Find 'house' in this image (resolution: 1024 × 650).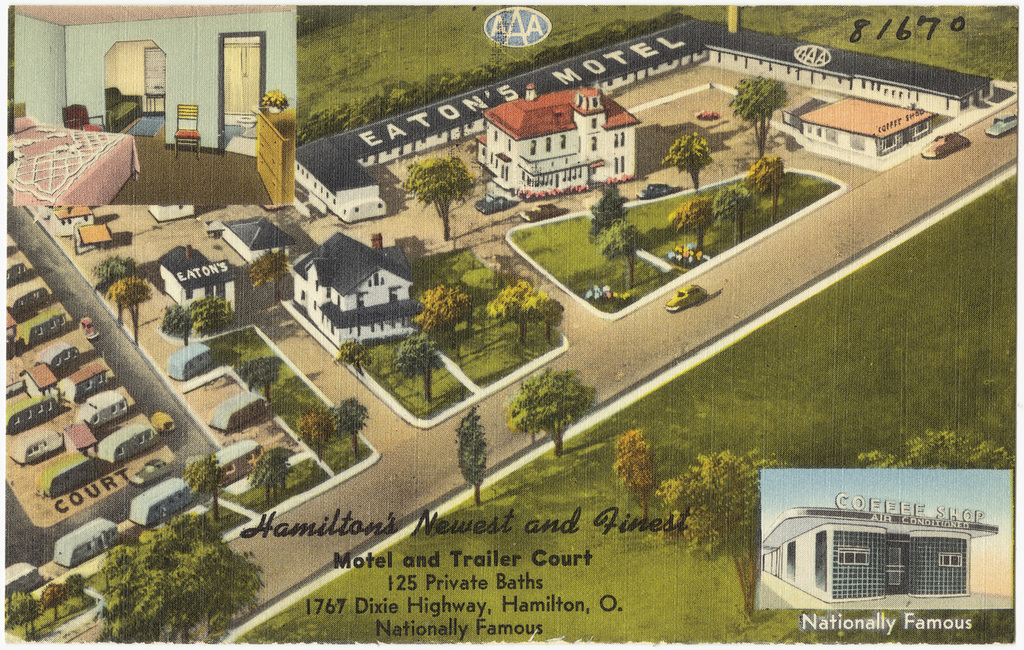
box(220, 206, 307, 267).
